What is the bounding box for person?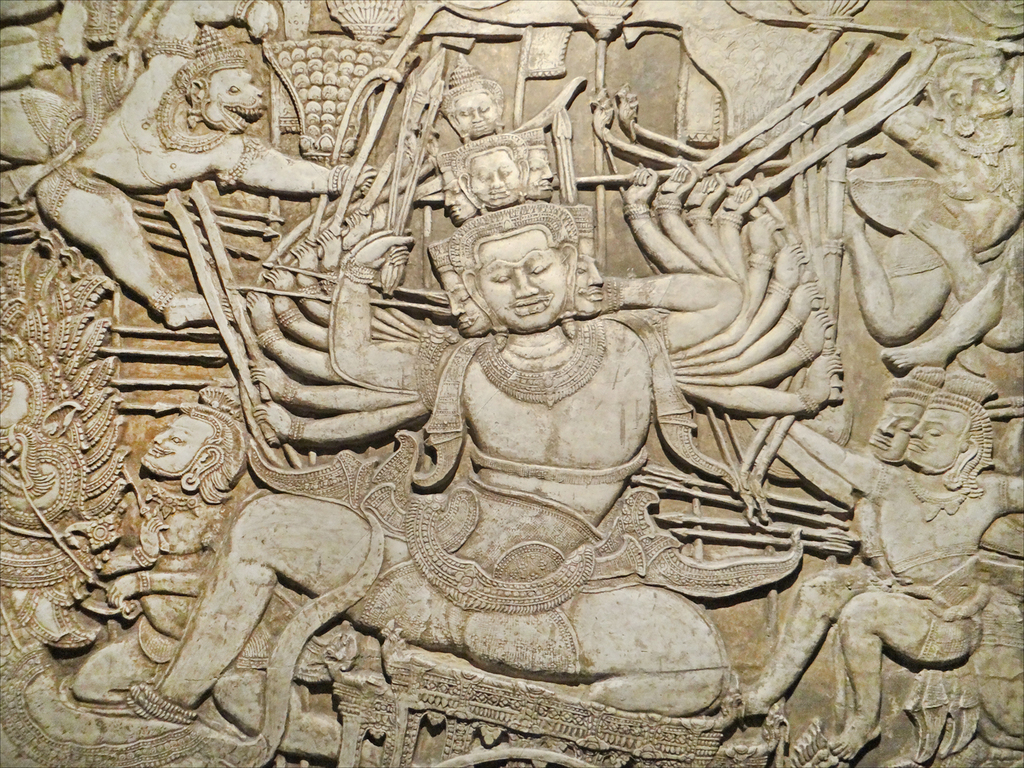
l=89, t=52, r=732, b=731.
